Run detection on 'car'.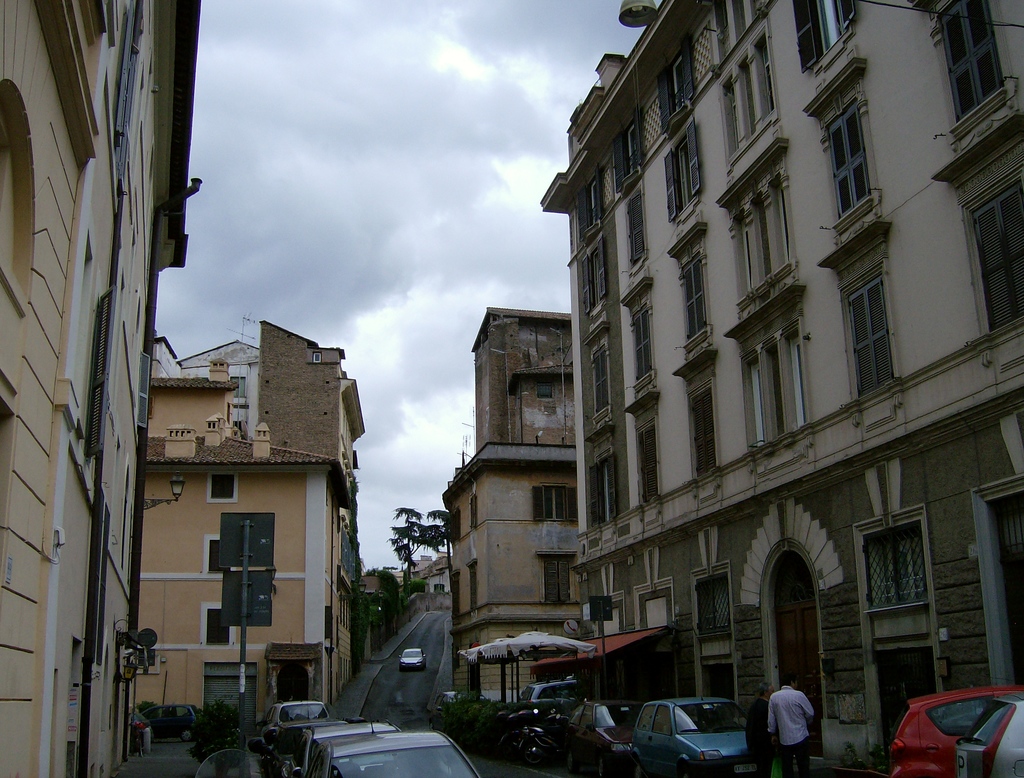
Result: crop(889, 685, 1021, 777).
